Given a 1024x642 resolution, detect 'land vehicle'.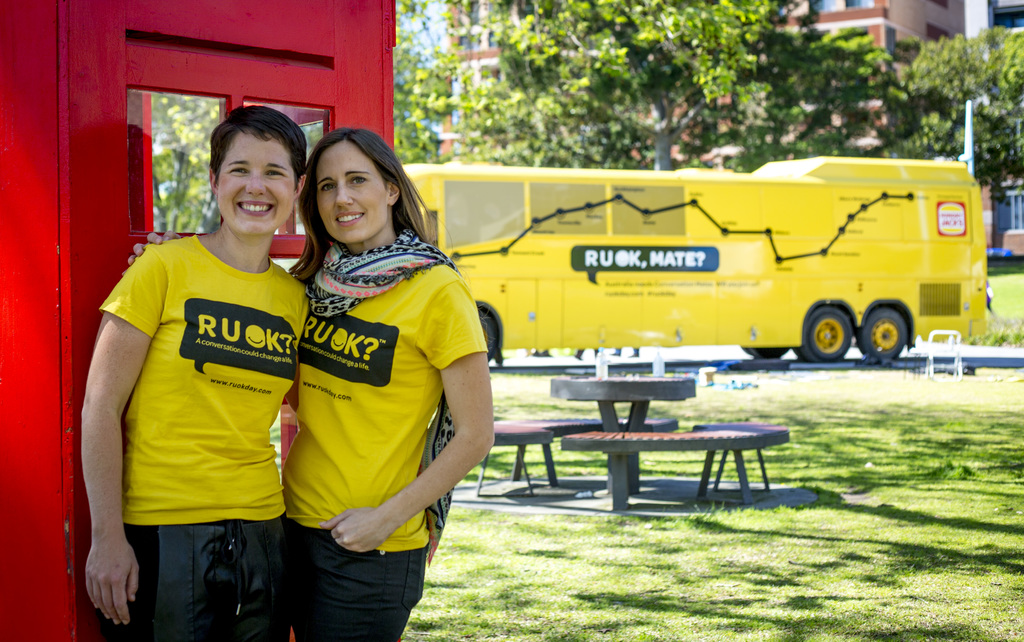
x1=373 y1=160 x2=993 y2=390.
